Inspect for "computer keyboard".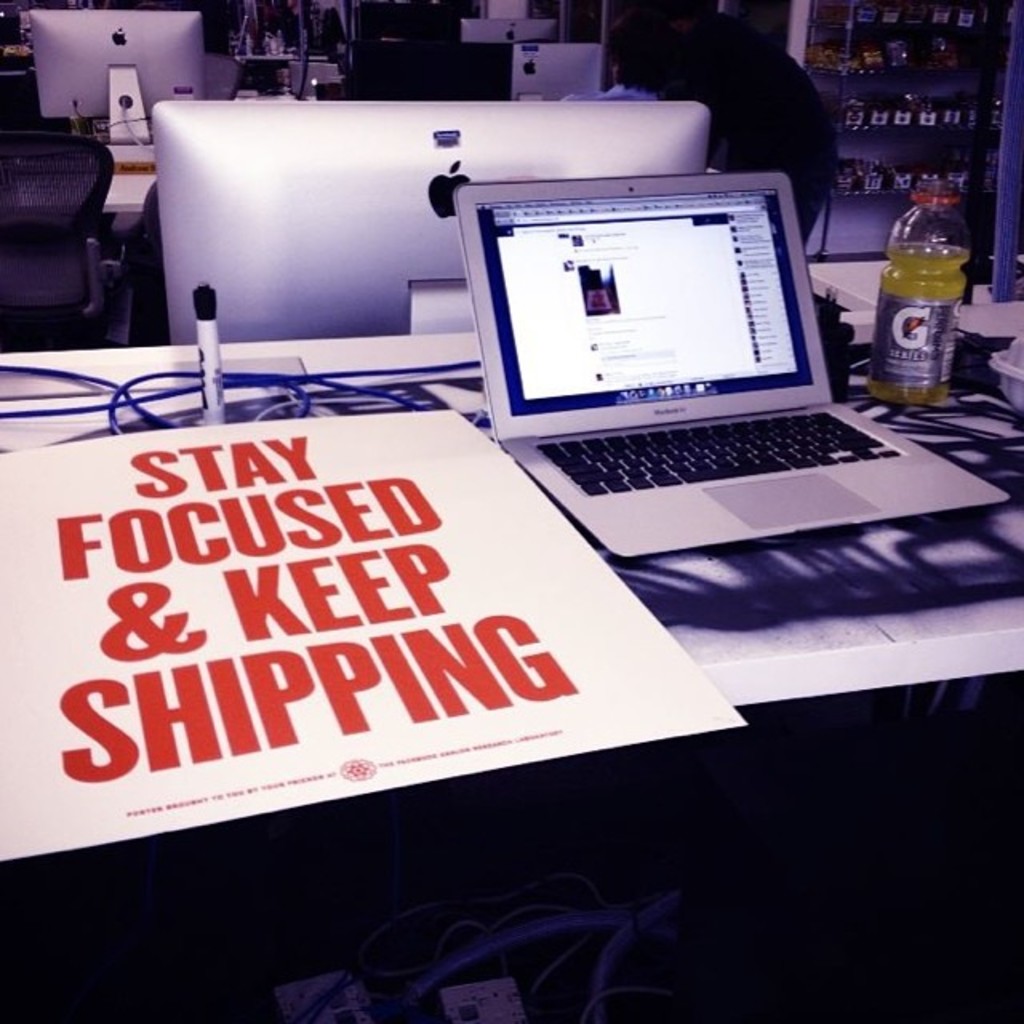
Inspection: (left=534, top=410, right=901, bottom=496).
